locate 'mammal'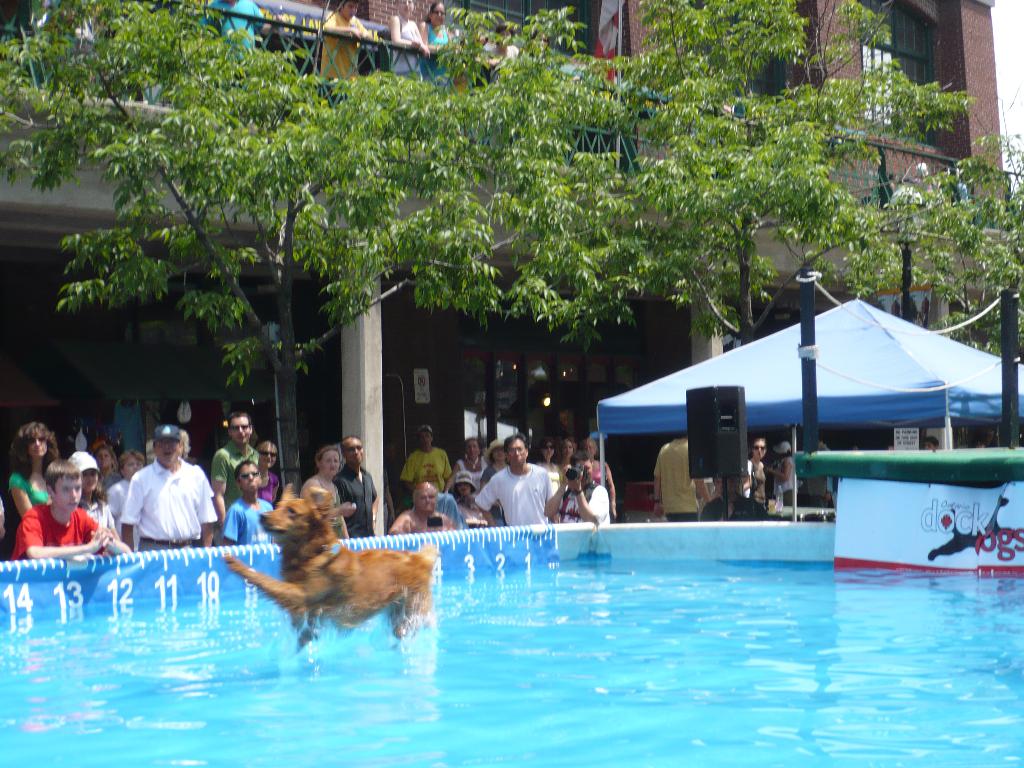
box=[209, 415, 259, 544]
